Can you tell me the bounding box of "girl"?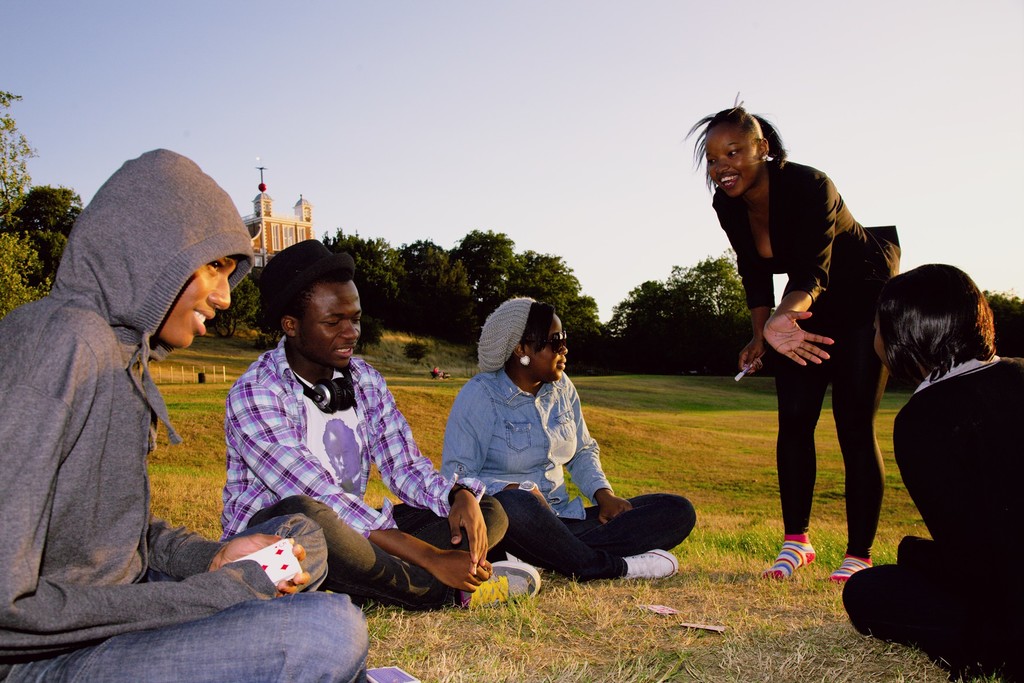
pyautogui.locateOnScreen(438, 298, 693, 584).
